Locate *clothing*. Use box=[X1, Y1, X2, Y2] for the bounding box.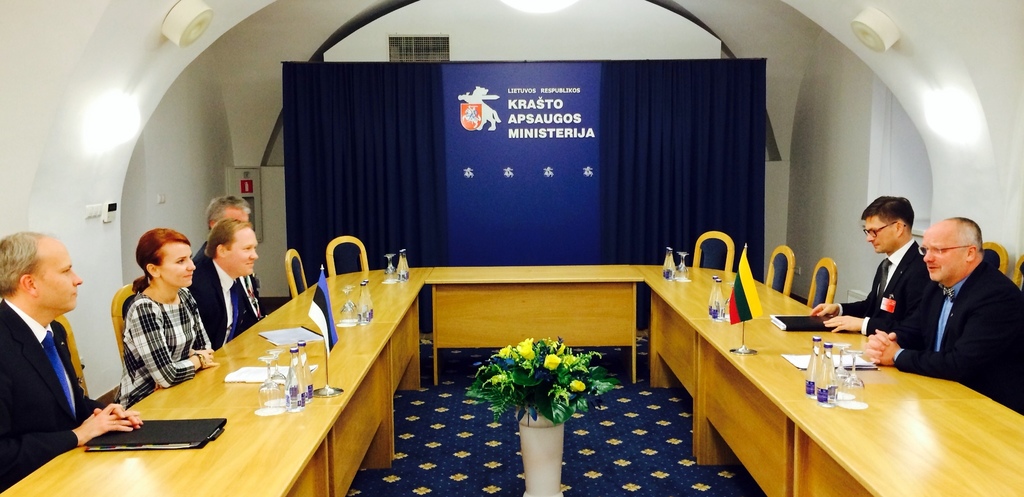
box=[884, 252, 1023, 415].
